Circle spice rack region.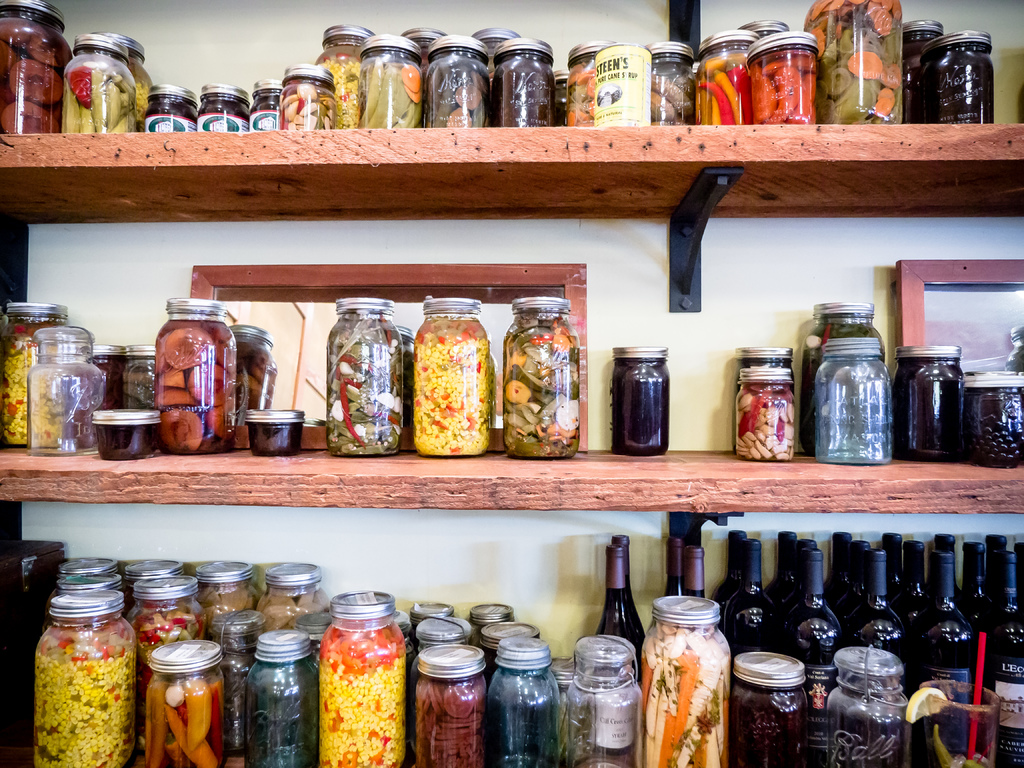
Region: <box>0,508,1023,767</box>.
